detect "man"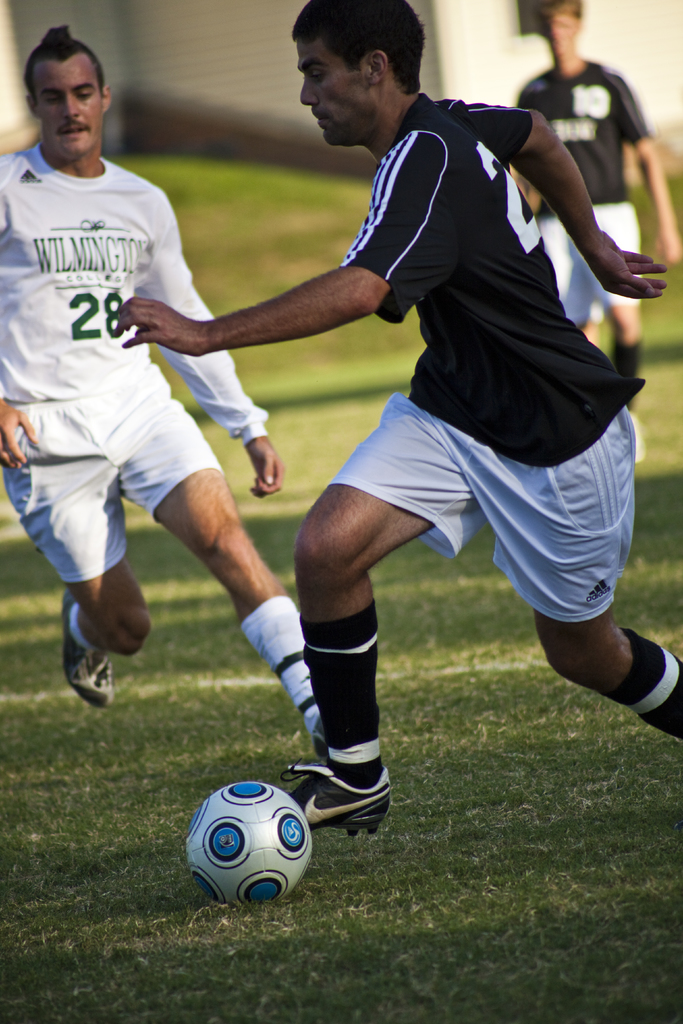
<box>143,16,682,791</box>
